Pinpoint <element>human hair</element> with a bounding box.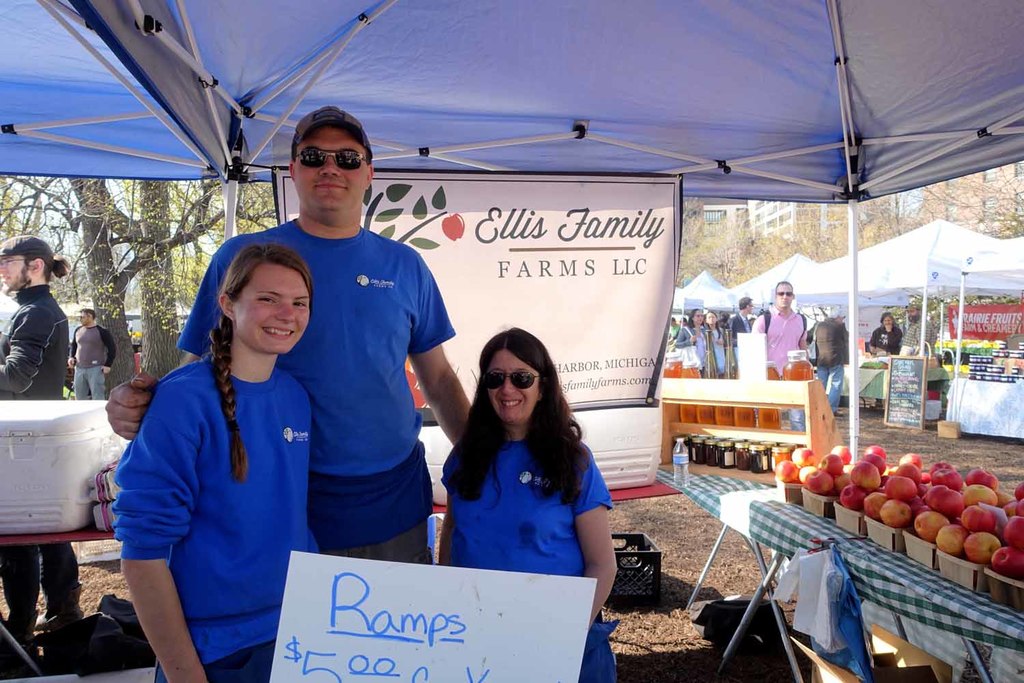
916, 310, 920, 316.
